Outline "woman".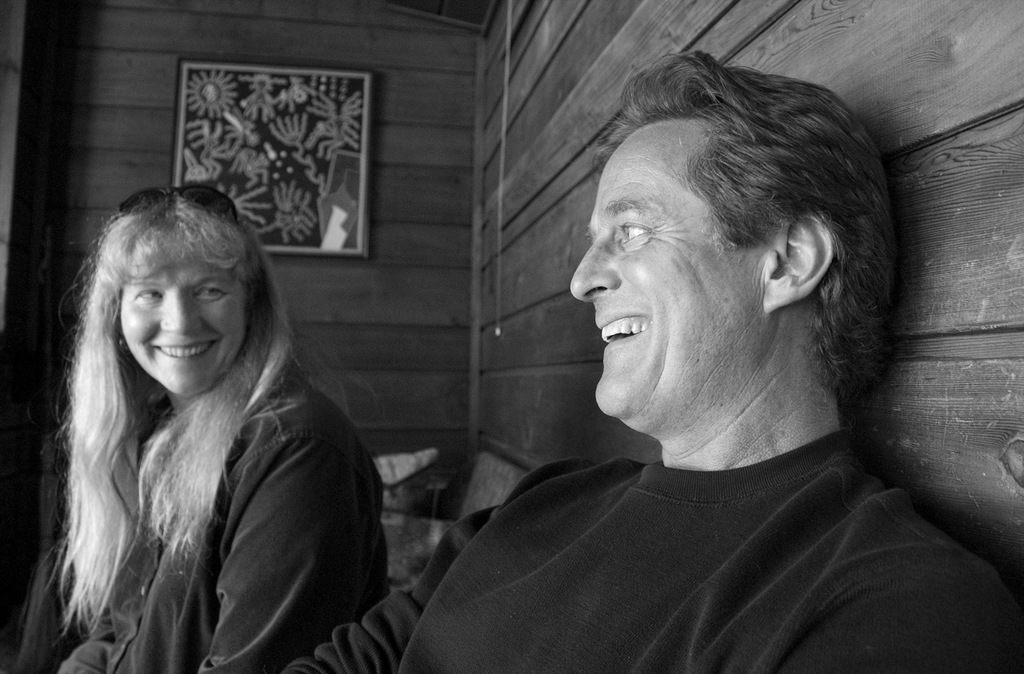
Outline: l=3, t=177, r=388, b=673.
